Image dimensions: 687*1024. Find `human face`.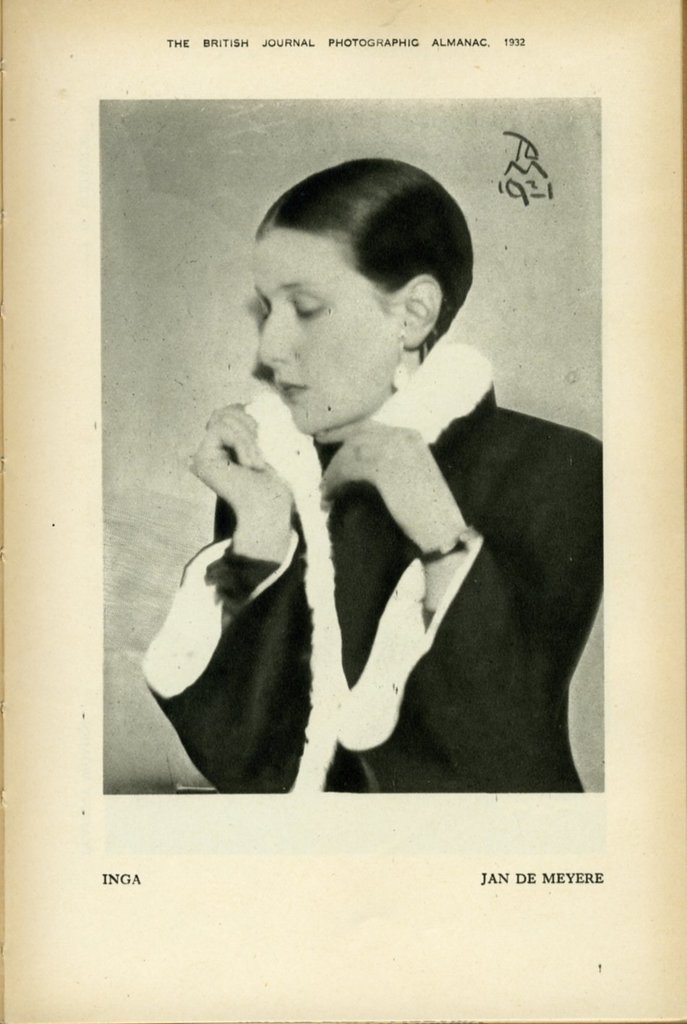
region(253, 220, 400, 438).
